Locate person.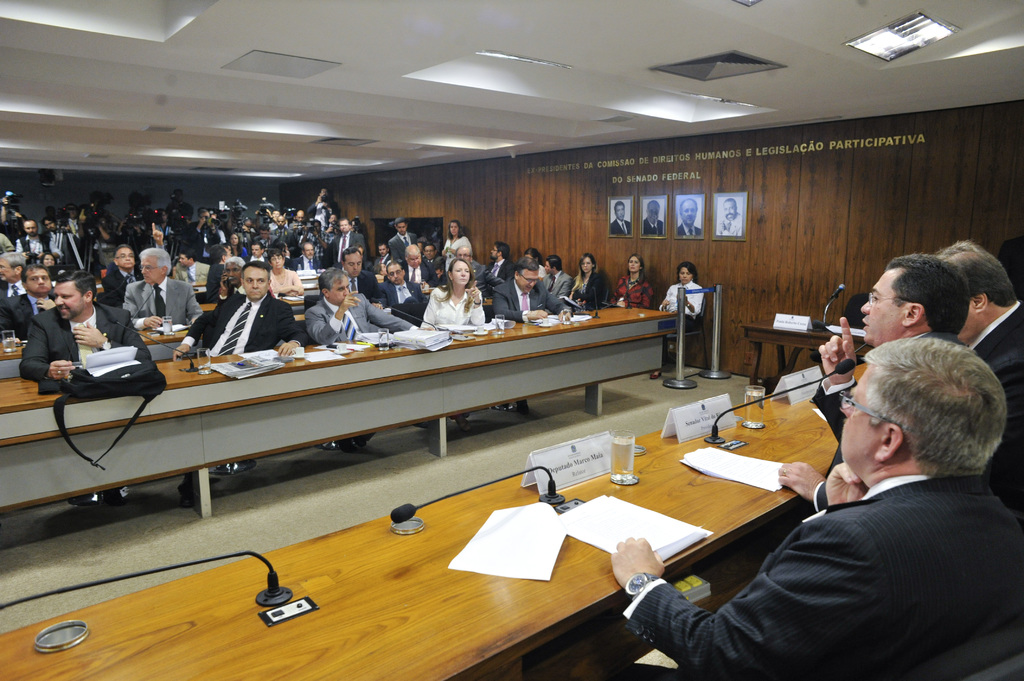
Bounding box: Rect(712, 197, 742, 238).
